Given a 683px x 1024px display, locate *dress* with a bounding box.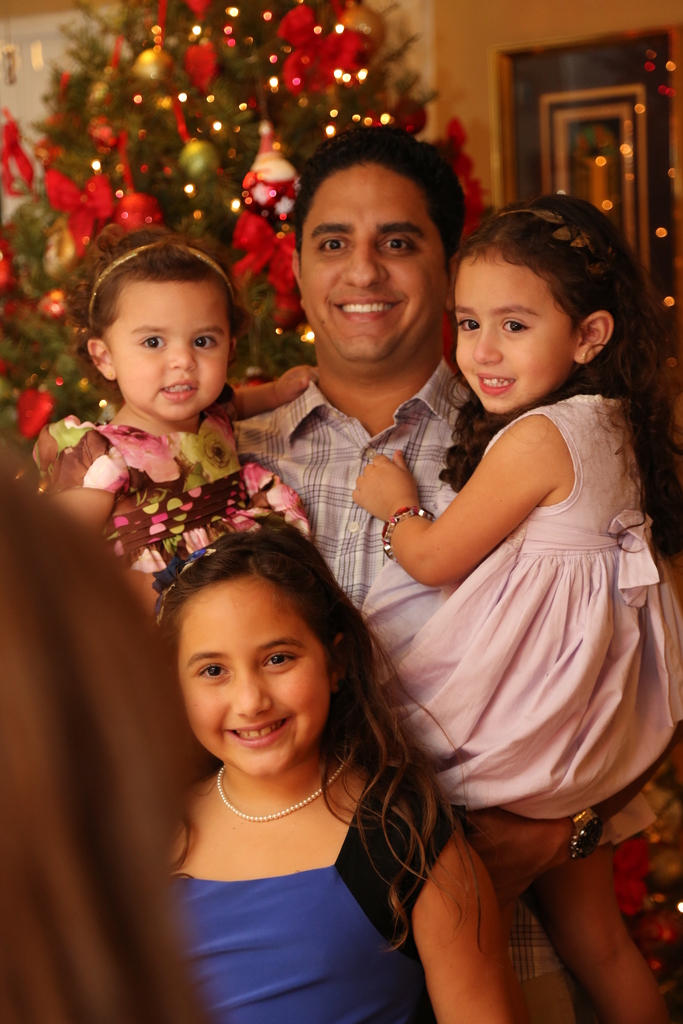
Located: crop(351, 389, 682, 831).
